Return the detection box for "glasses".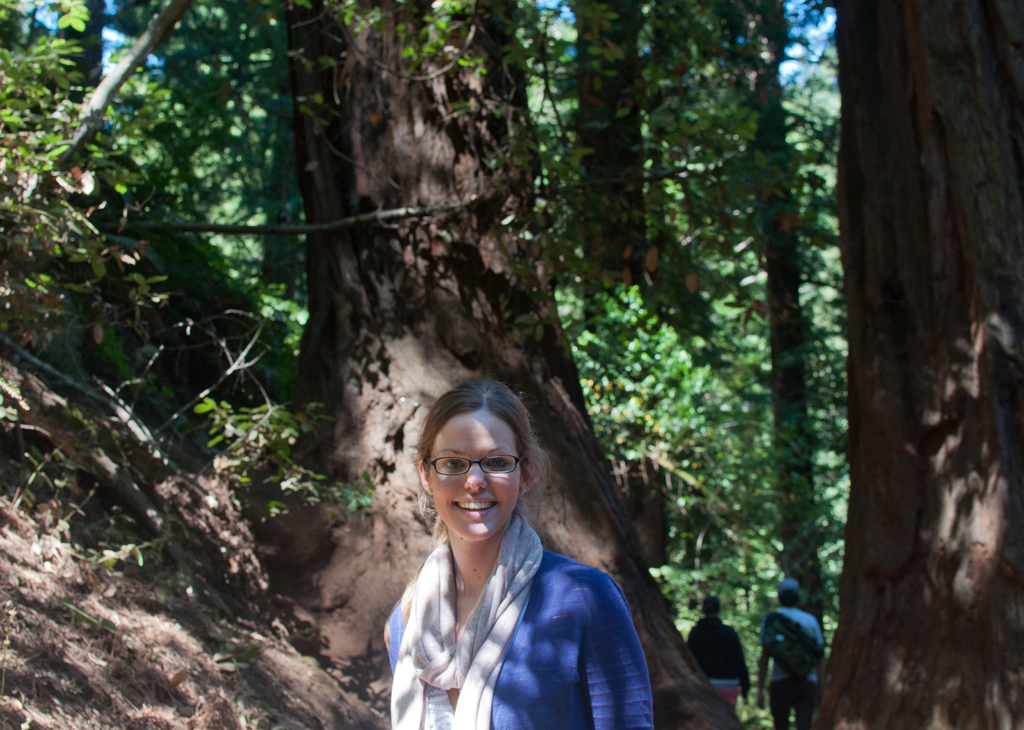
[x1=426, y1=455, x2=523, y2=473].
